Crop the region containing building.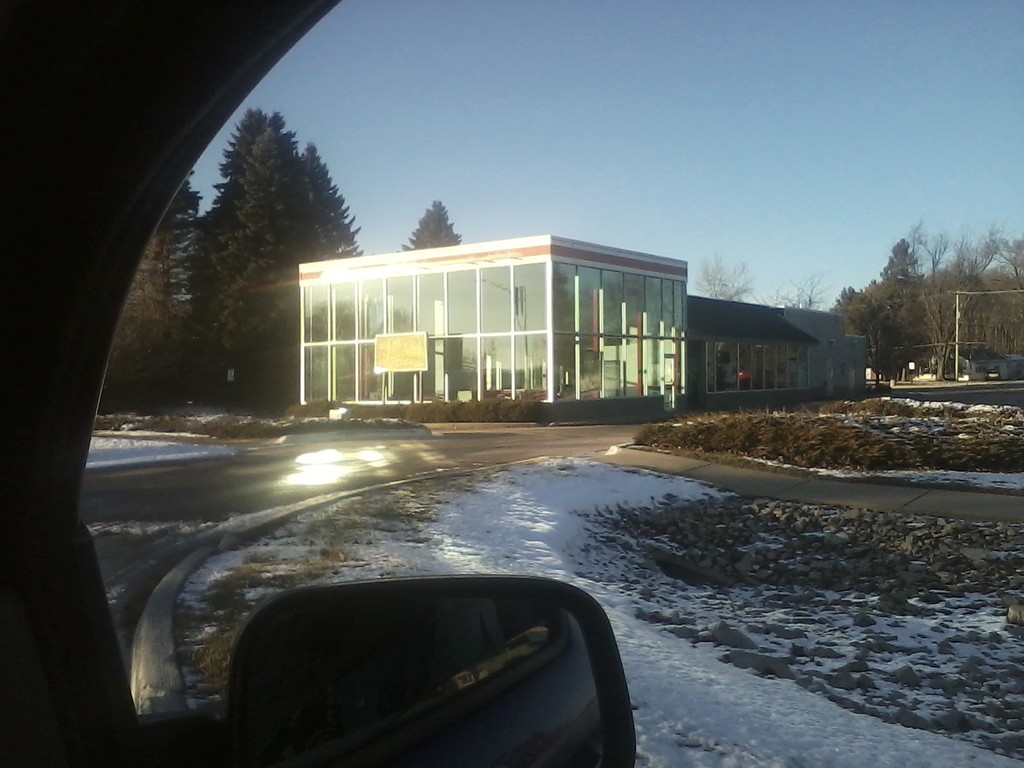
Crop region: bbox(298, 229, 687, 412).
